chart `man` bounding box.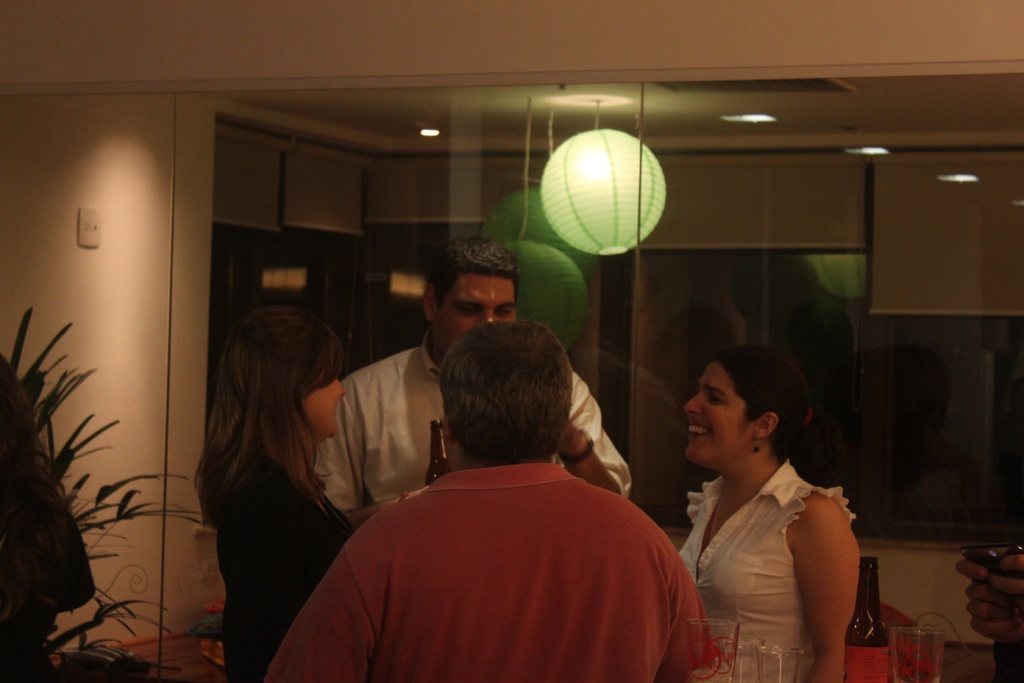
Charted: 316:239:634:527.
